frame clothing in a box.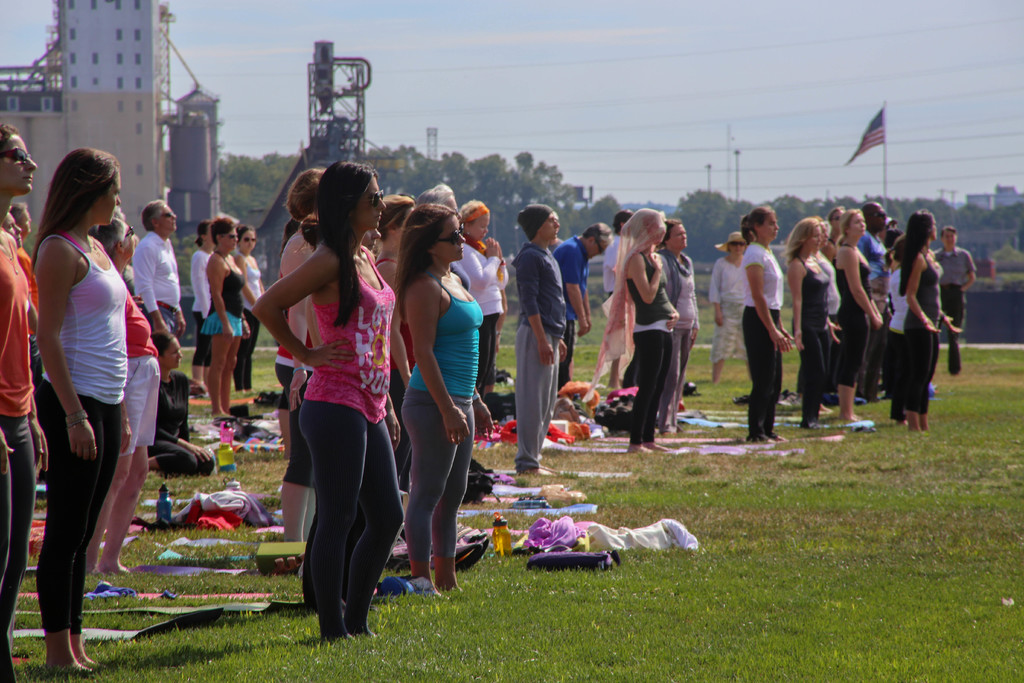
detection(397, 272, 481, 557).
